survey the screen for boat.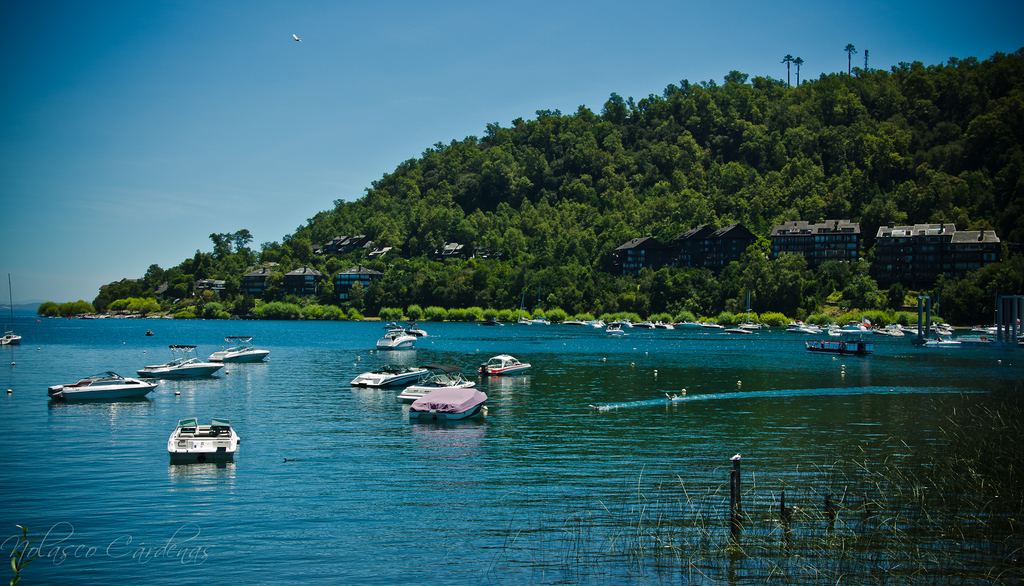
Survey found: <region>905, 321, 922, 336</region>.
